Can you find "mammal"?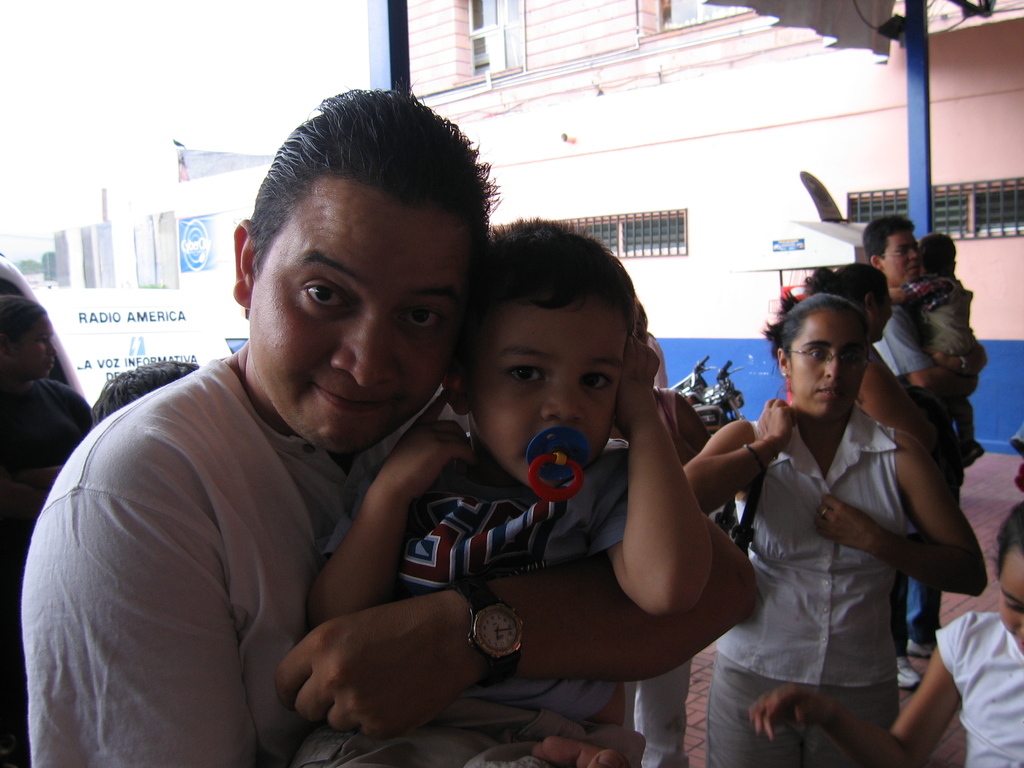
Yes, bounding box: [left=22, top=88, right=753, bottom=767].
